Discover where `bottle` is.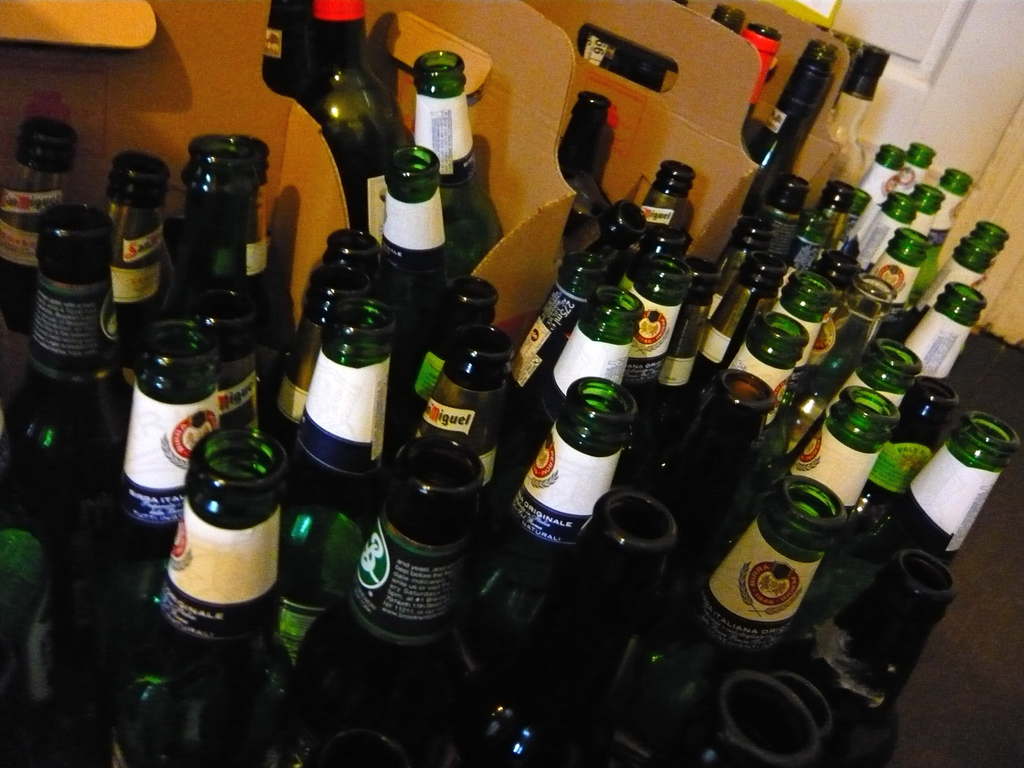
Discovered at (367,146,466,384).
